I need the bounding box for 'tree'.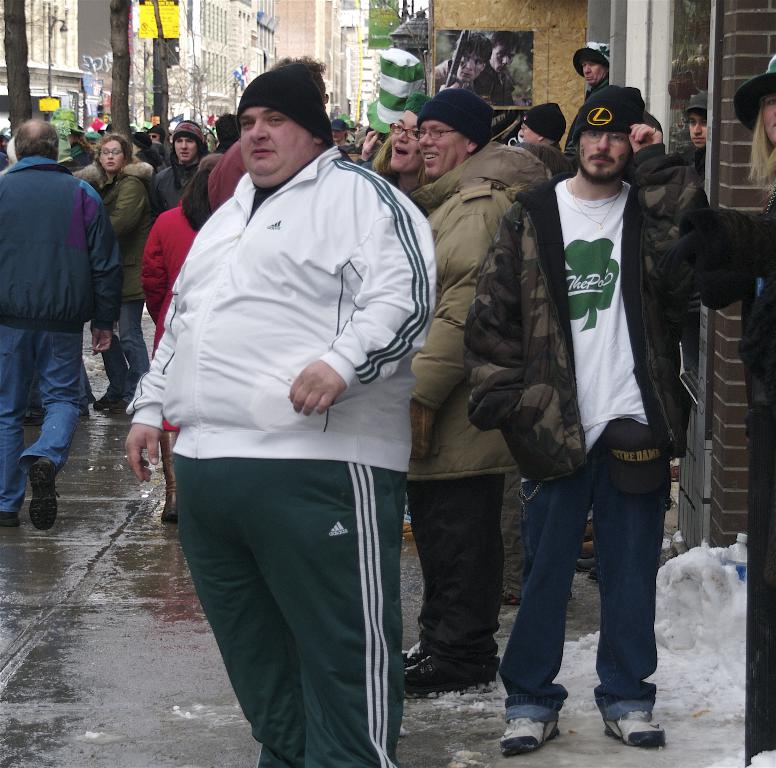
Here it is: locate(109, 0, 137, 161).
